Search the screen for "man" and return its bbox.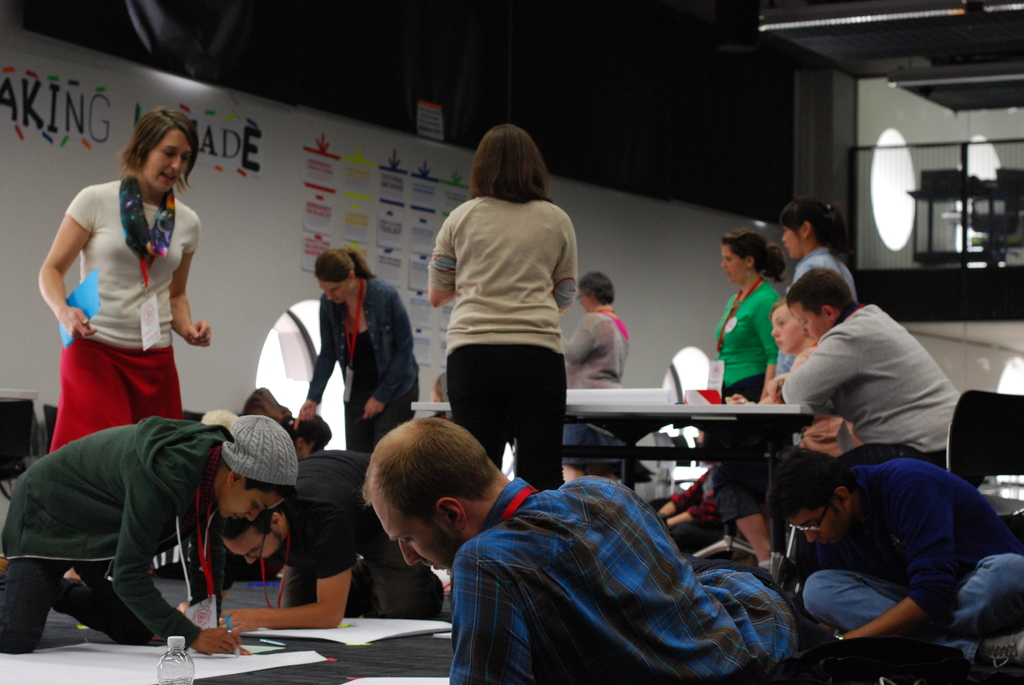
Found: pyautogui.locateOnScreen(207, 451, 456, 631).
